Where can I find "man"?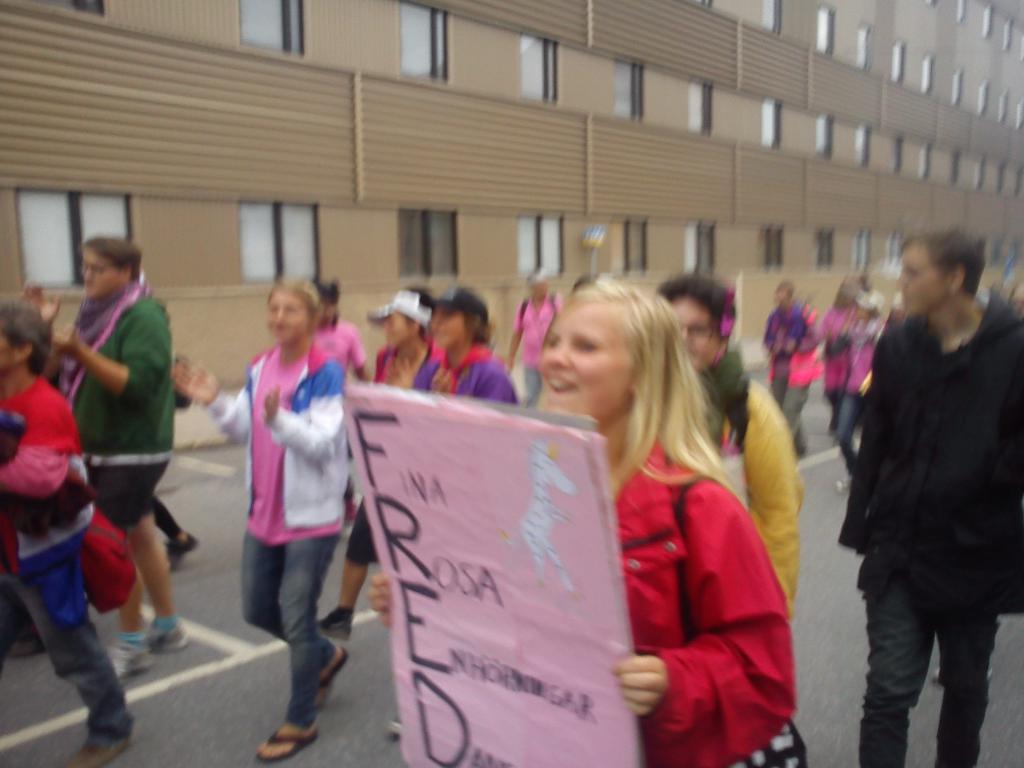
You can find it at (left=8, top=229, right=195, bottom=675).
